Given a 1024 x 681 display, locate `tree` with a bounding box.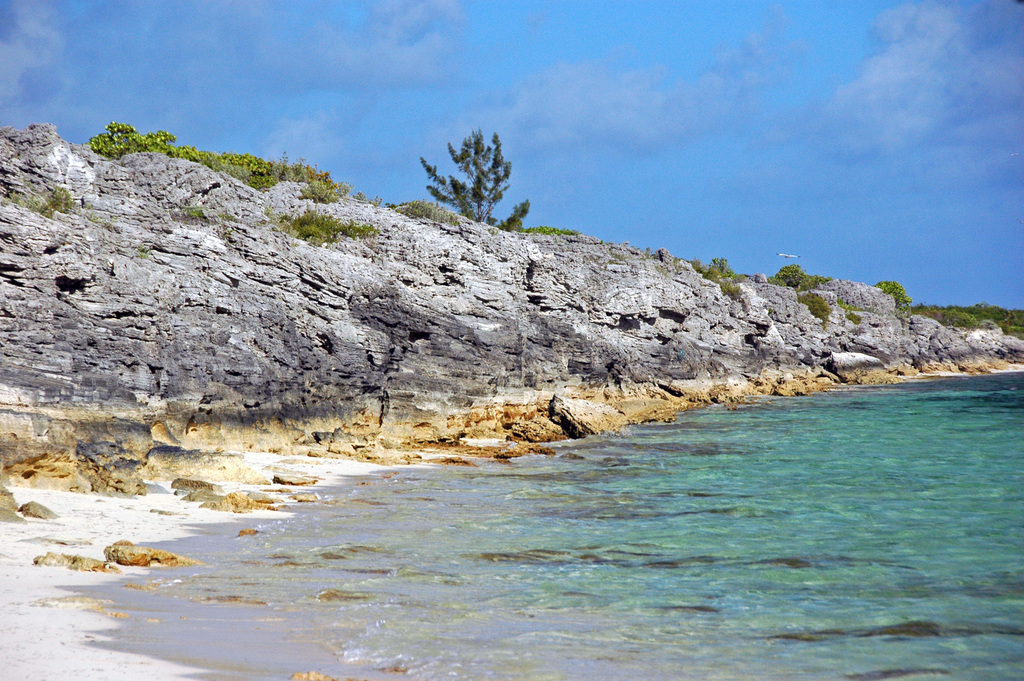
Located: [x1=429, y1=113, x2=520, y2=223].
